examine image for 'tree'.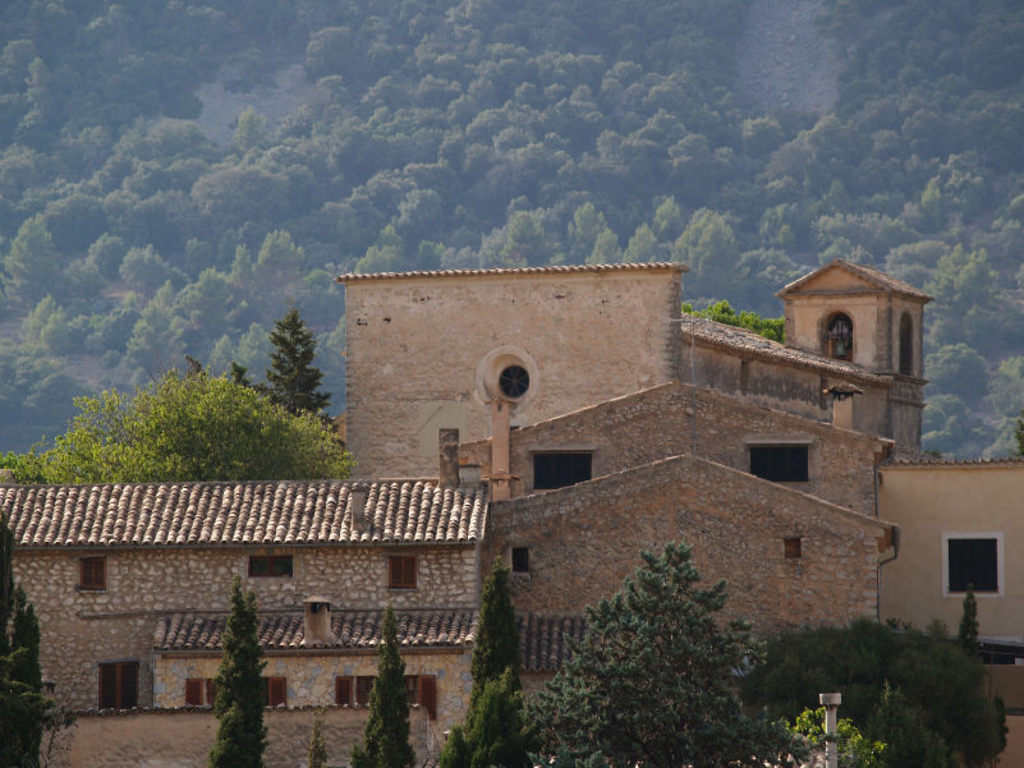
Examination result: 46 359 329 484.
